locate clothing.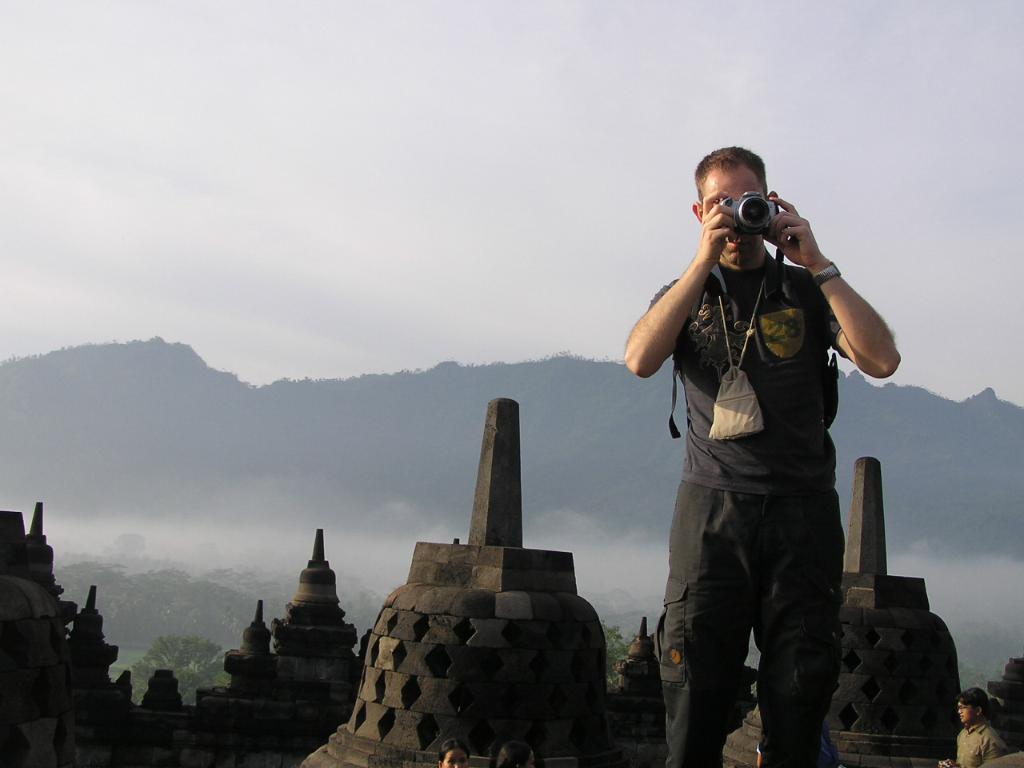
Bounding box: select_region(956, 718, 1000, 767).
